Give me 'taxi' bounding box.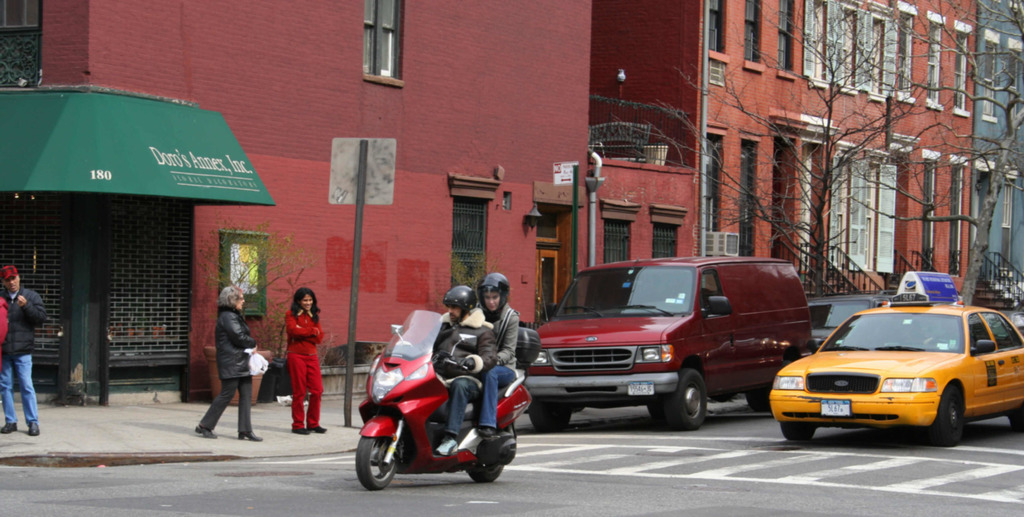
762 282 1021 445.
